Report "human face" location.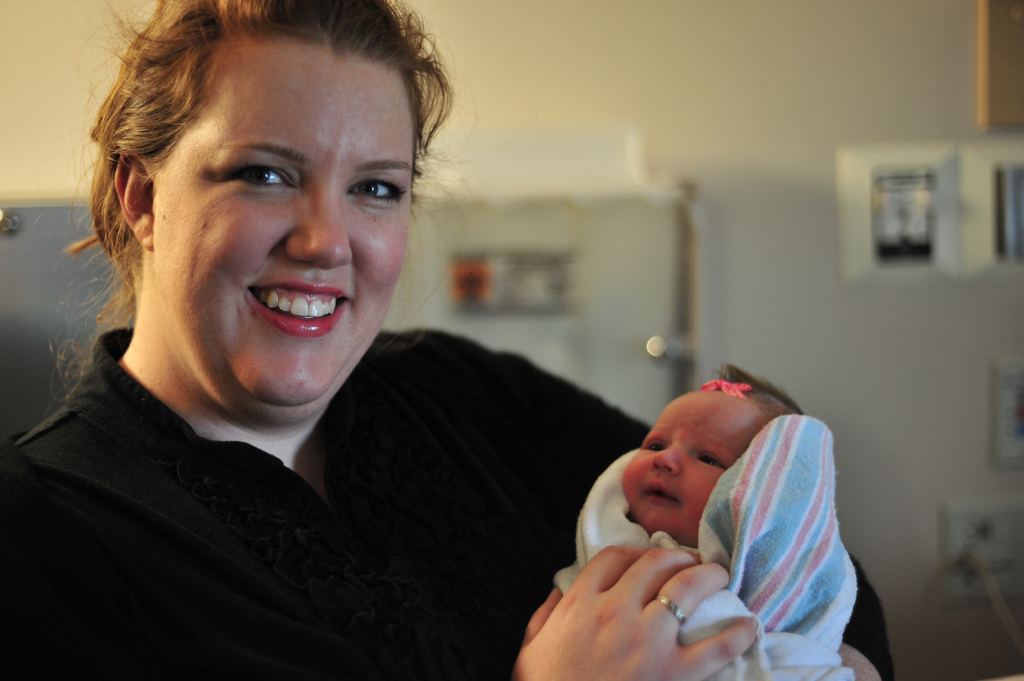
Report: pyautogui.locateOnScreen(621, 385, 745, 536).
